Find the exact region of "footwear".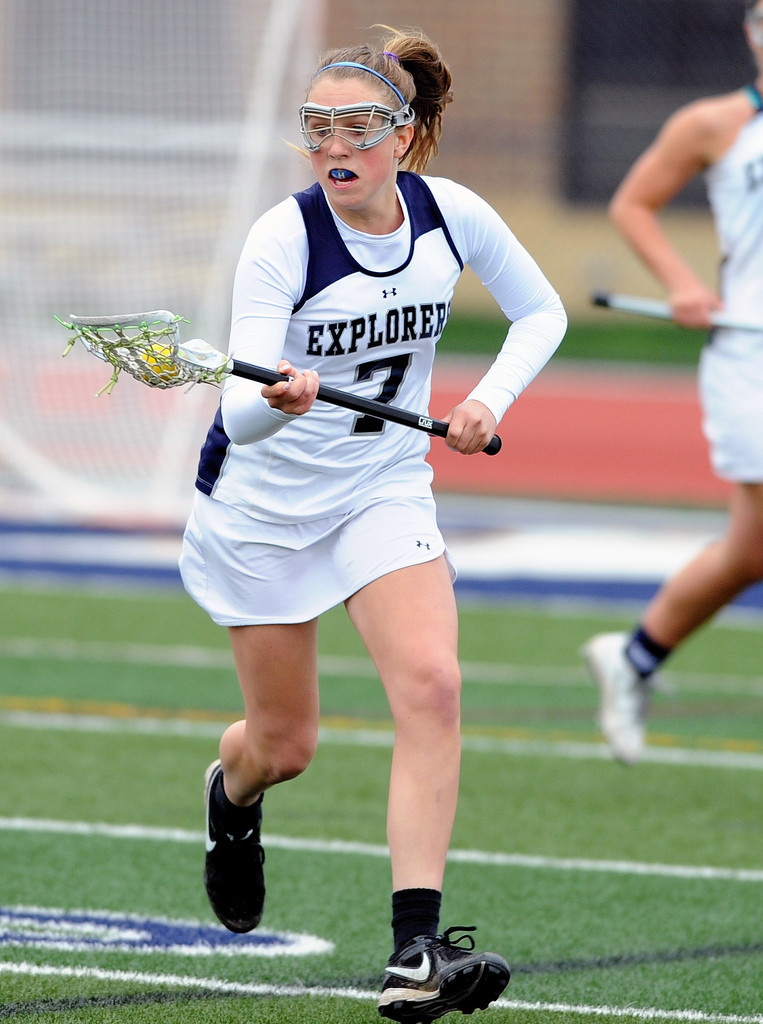
Exact region: box=[385, 920, 501, 1015].
